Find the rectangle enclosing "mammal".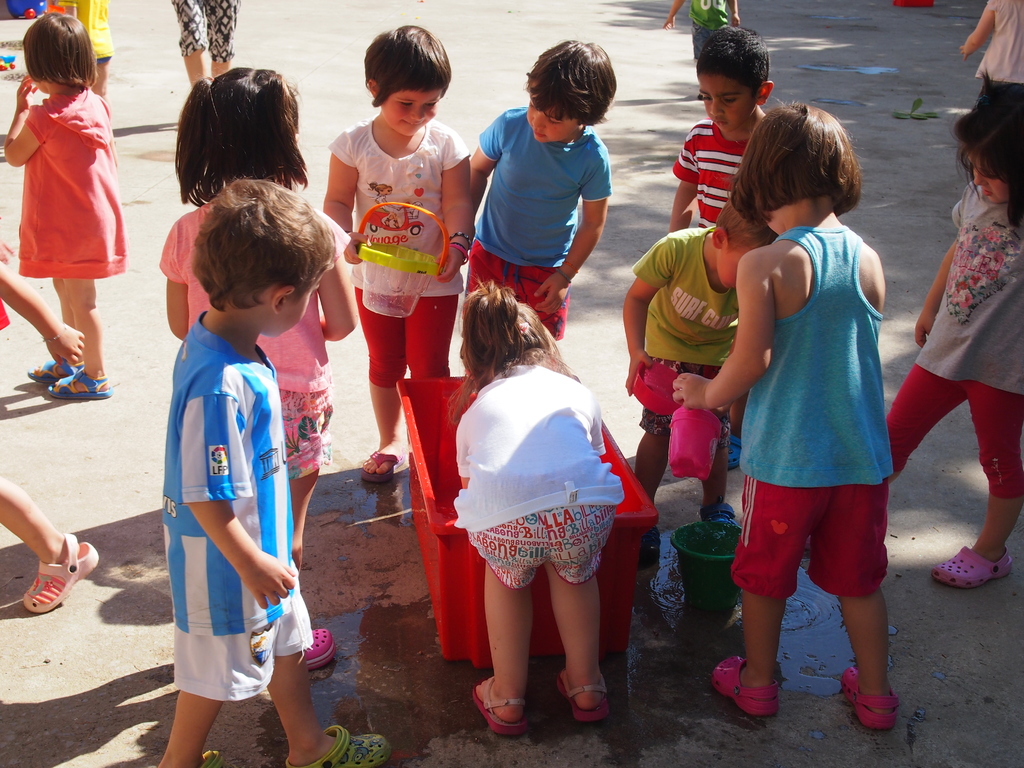
[668,27,769,472].
